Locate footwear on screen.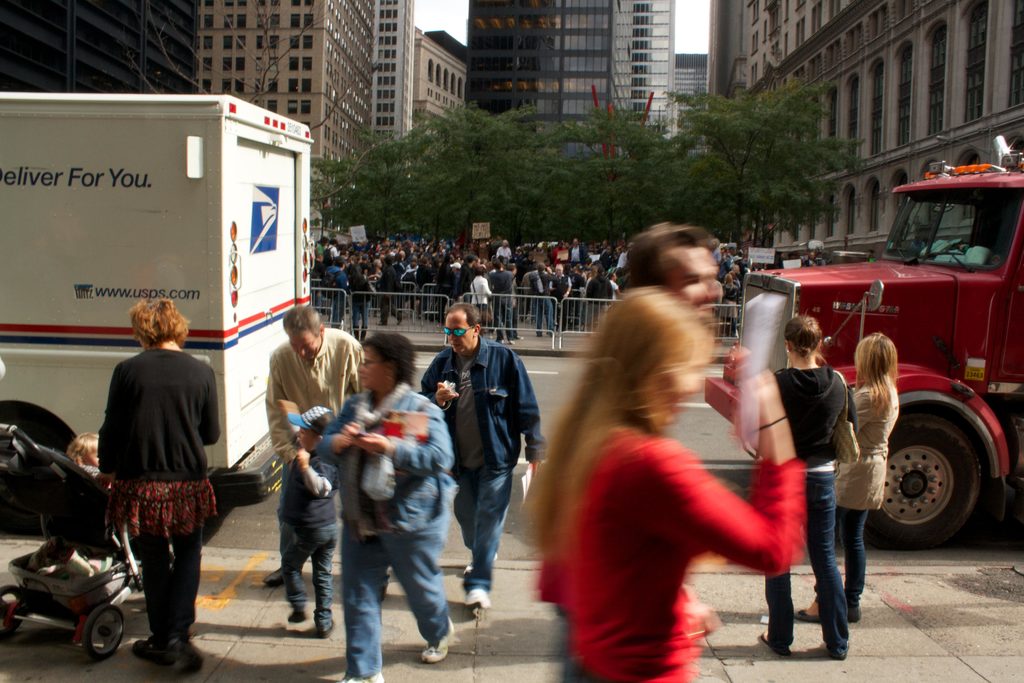
On screen at 169:647:194:672.
